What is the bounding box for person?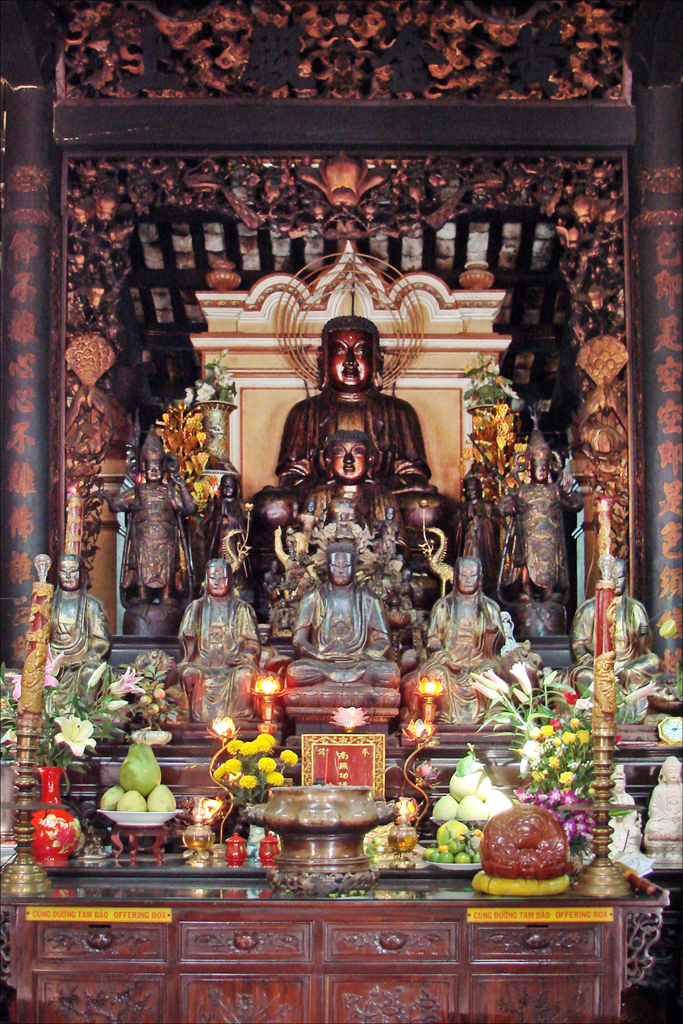
{"x1": 403, "y1": 555, "x2": 525, "y2": 719}.
